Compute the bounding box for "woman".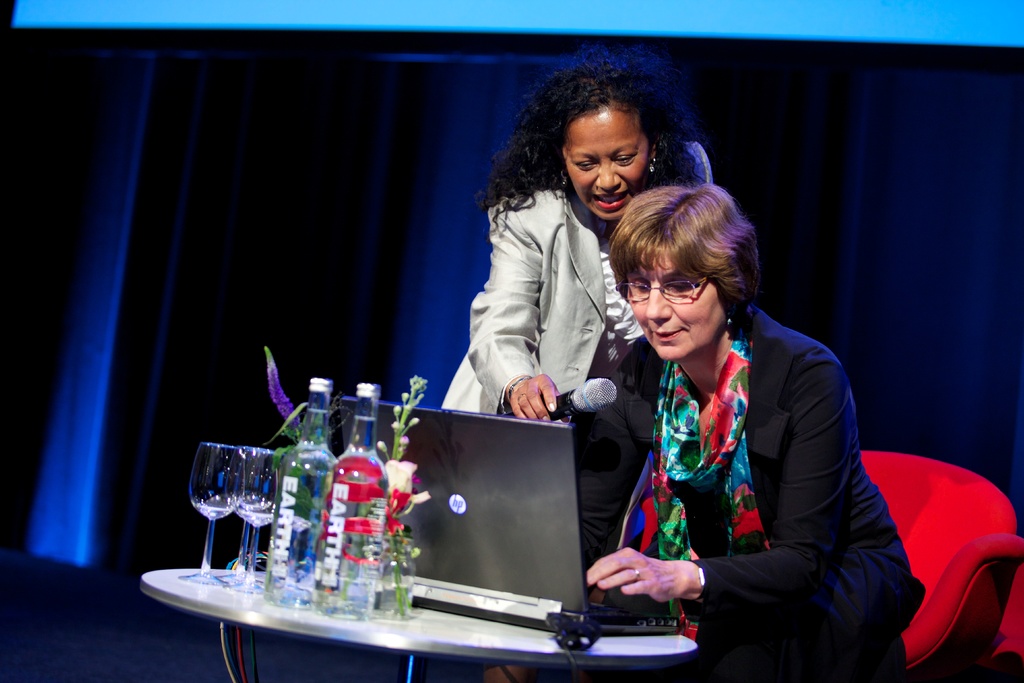
[x1=438, y1=72, x2=714, y2=454].
